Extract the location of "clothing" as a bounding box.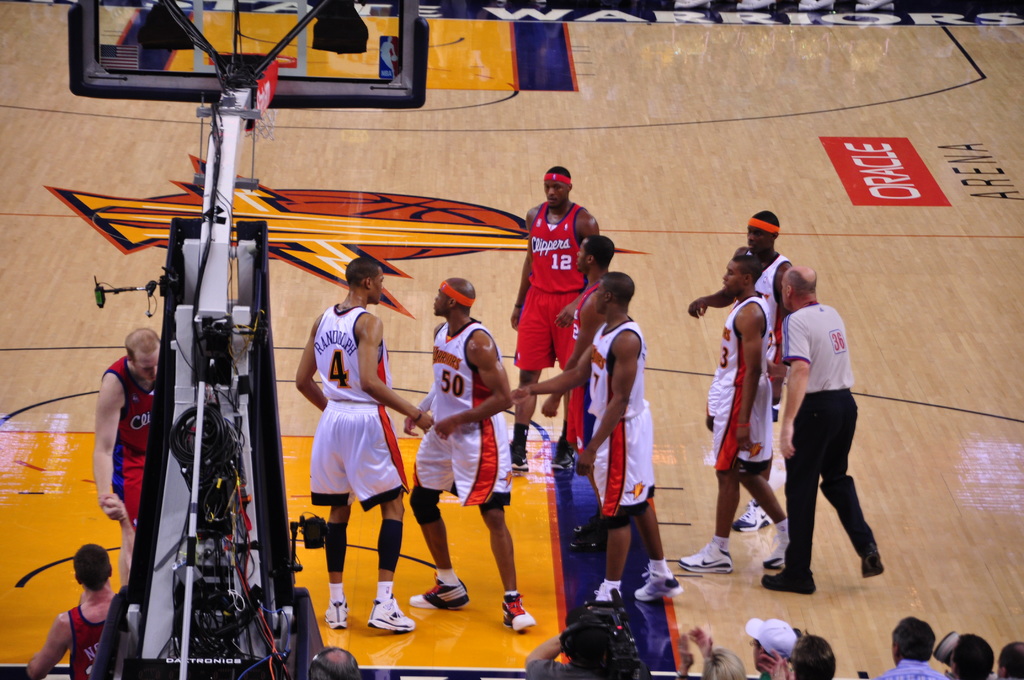
(584, 321, 660, 529).
